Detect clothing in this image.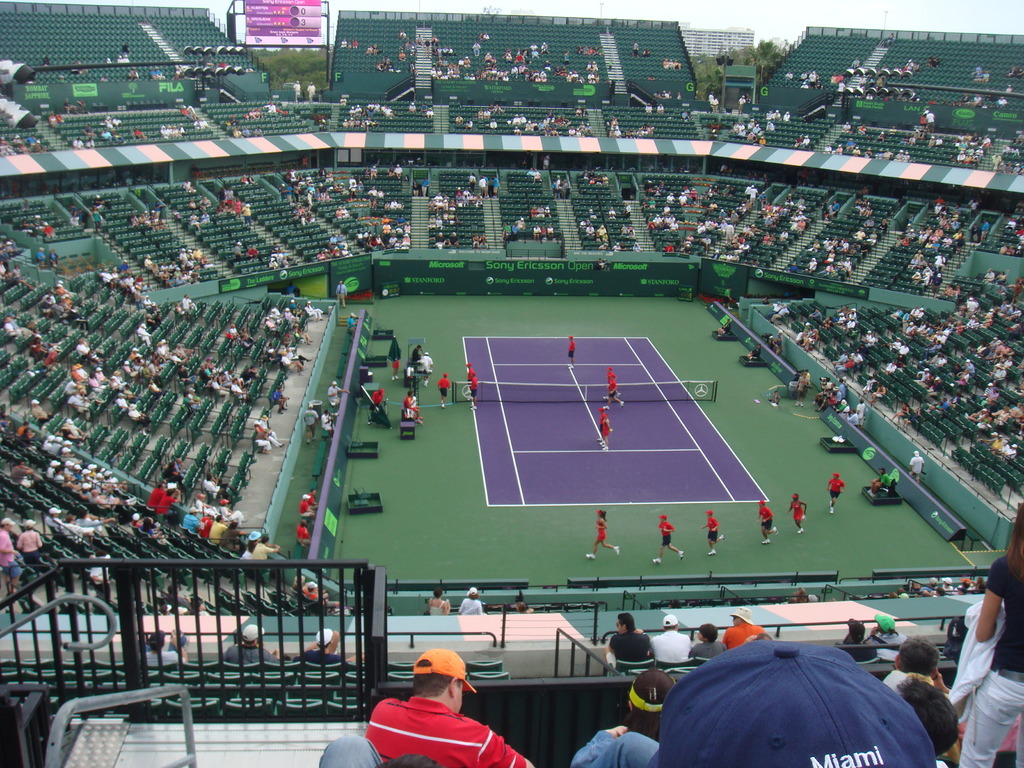
Detection: x1=321 y1=415 x2=332 y2=436.
